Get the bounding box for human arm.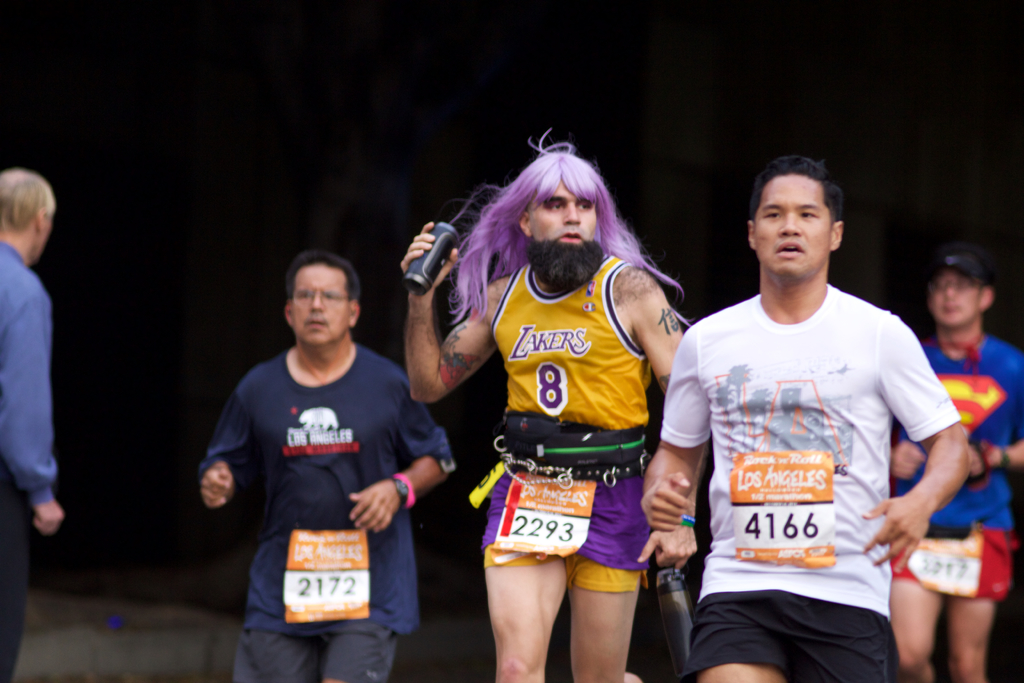
rect(195, 369, 260, 520).
